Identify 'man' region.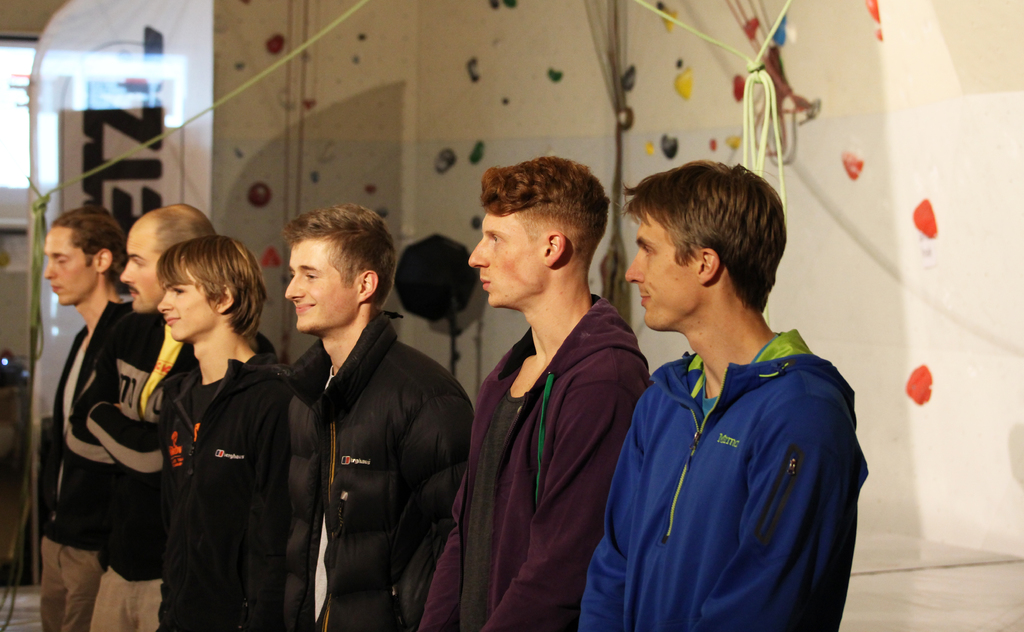
Region: bbox(423, 157, 655, 631).
